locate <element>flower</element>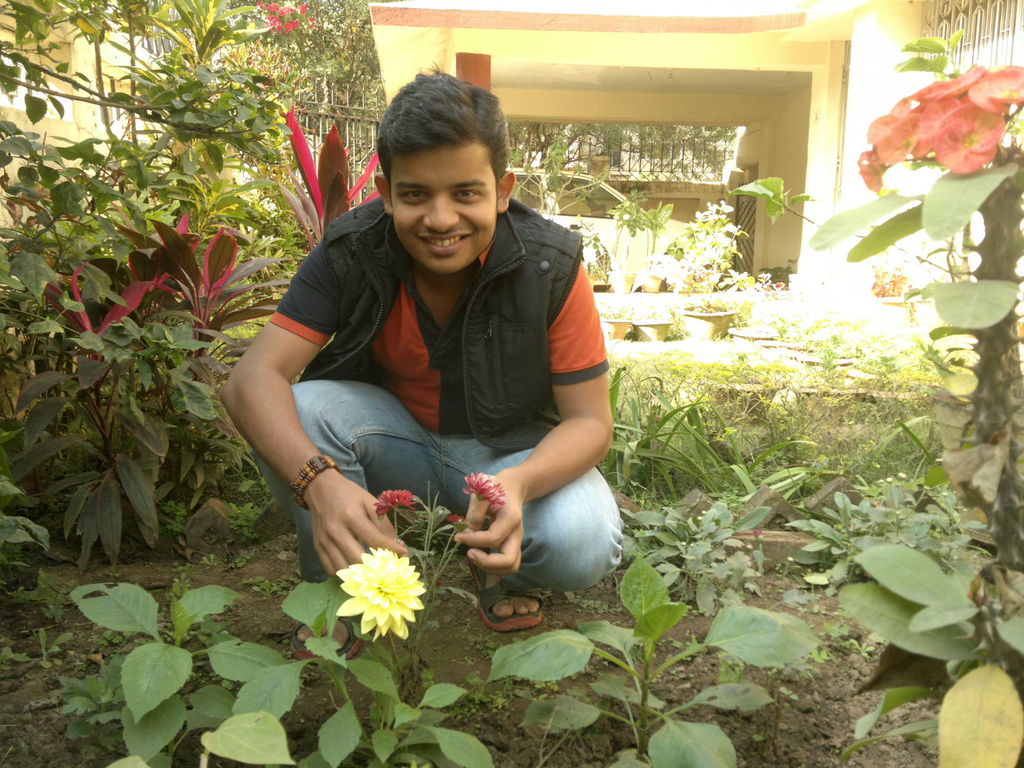
(left=376, top=491, right=420, bottom=511)
